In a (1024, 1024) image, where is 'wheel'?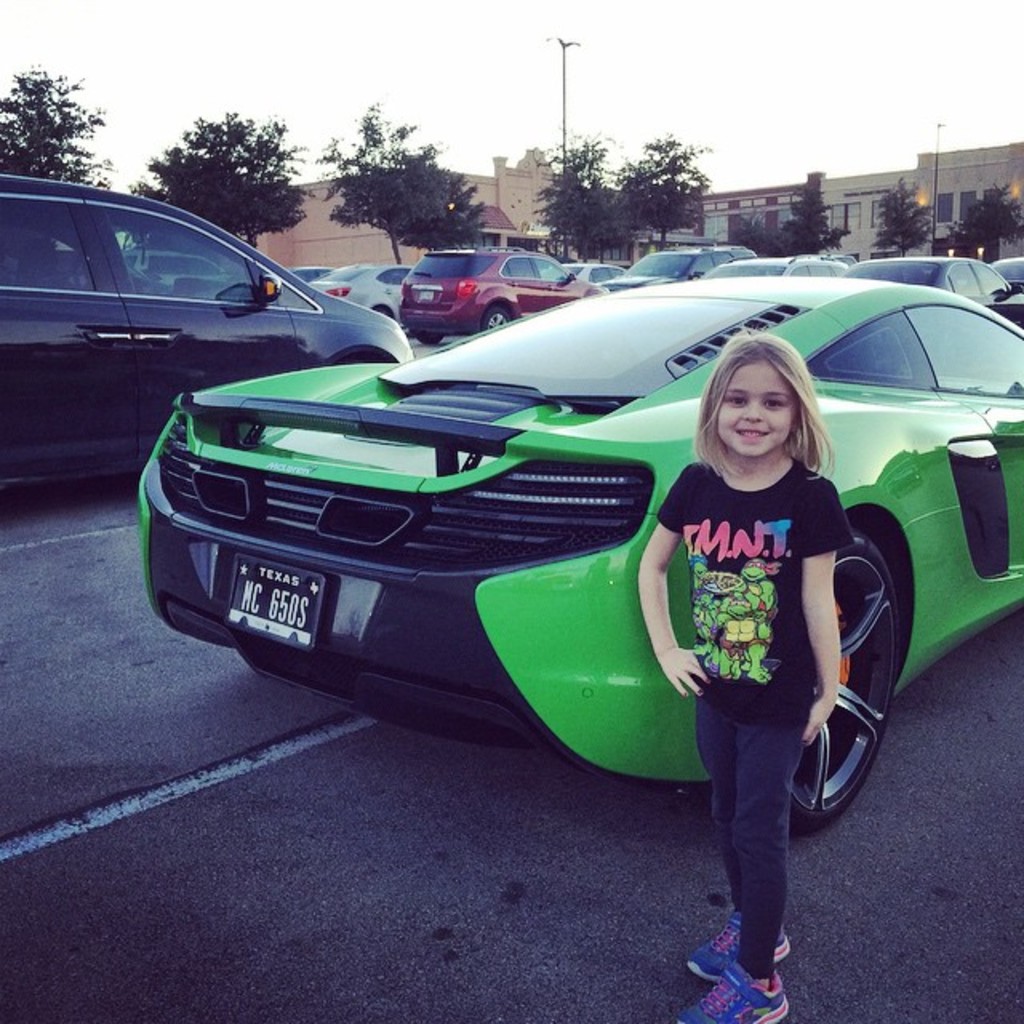
[x1=480, y1=304, x2=507, y2=326].
